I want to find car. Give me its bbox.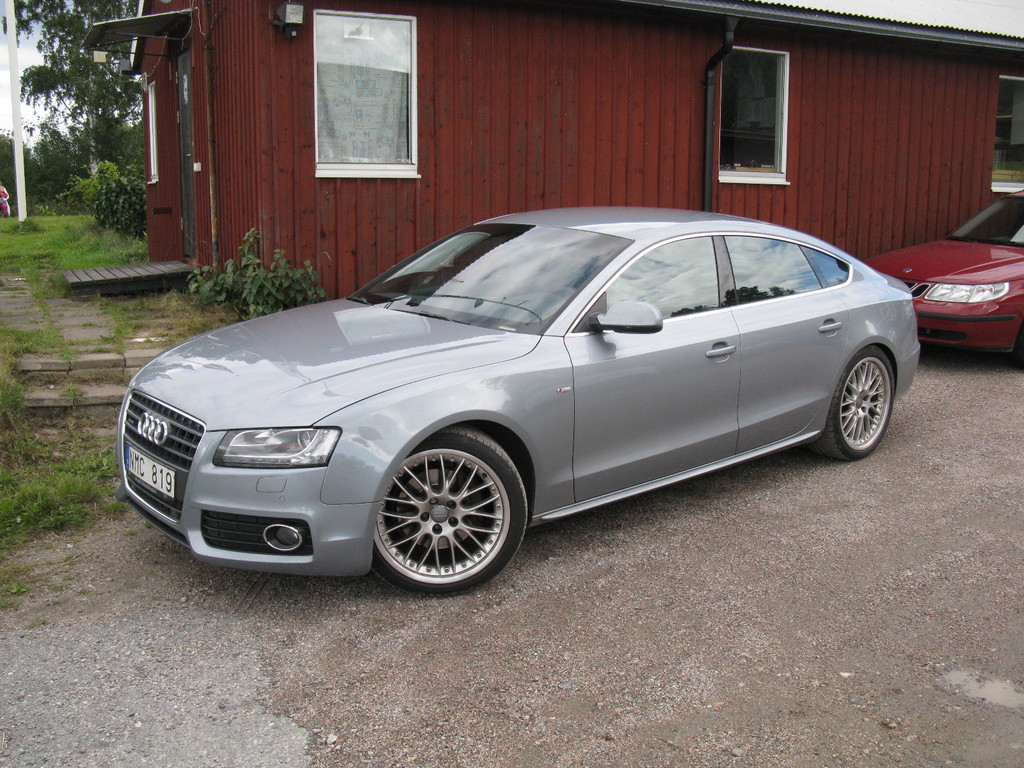
bbox=[90, 206, 928, 598].
